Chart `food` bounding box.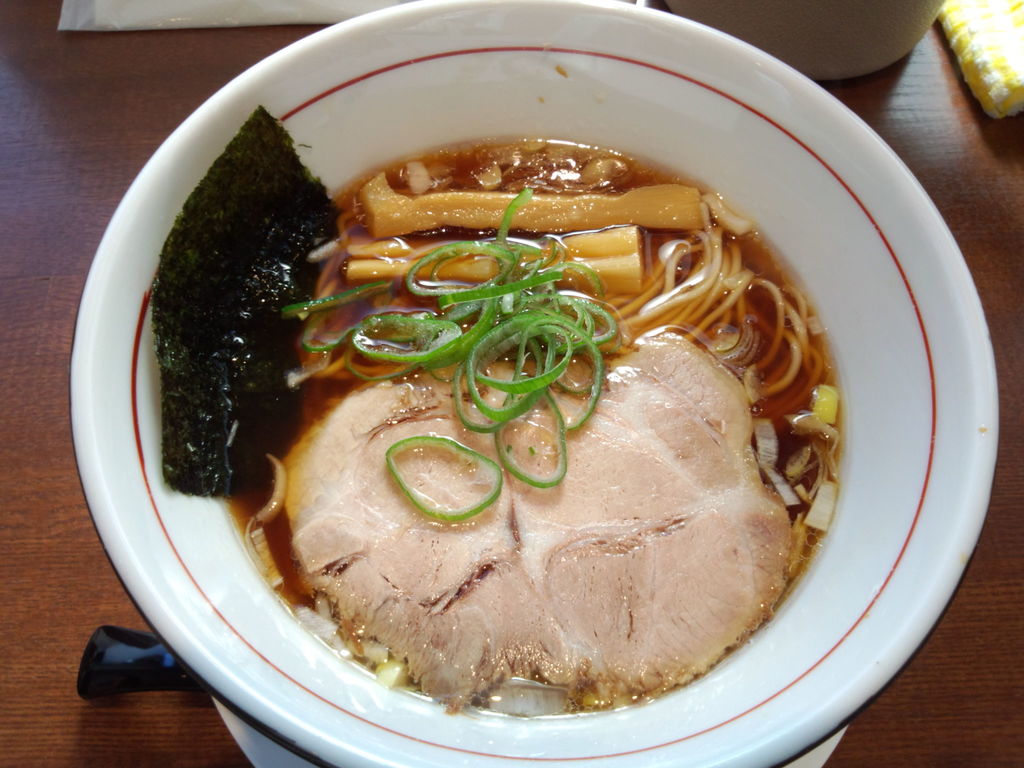
Charted: bbox=[224, 70, 847, 716].
